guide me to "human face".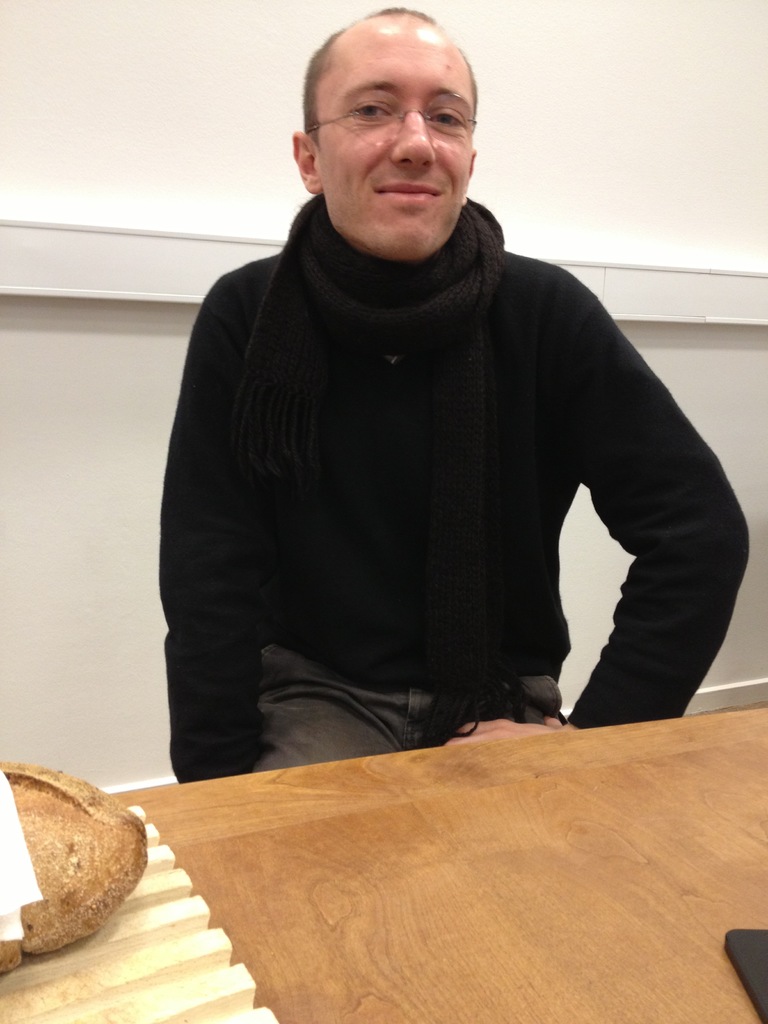
Guidance: <region>312, 32, 476, 266</region>.
